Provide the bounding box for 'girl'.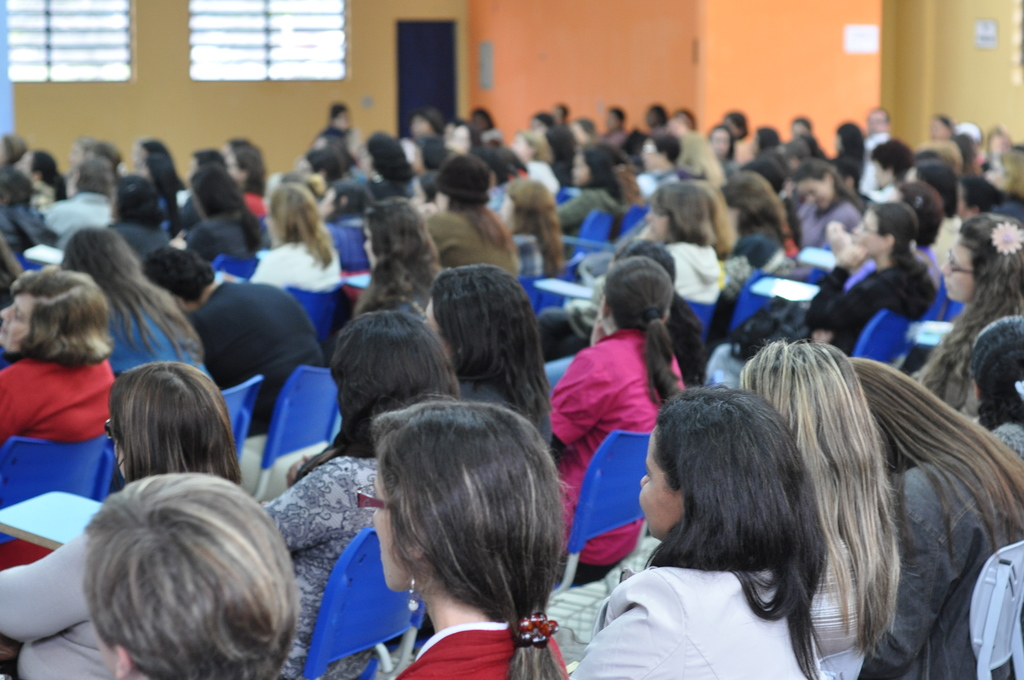
Rect(0, 264, 119, 572).
